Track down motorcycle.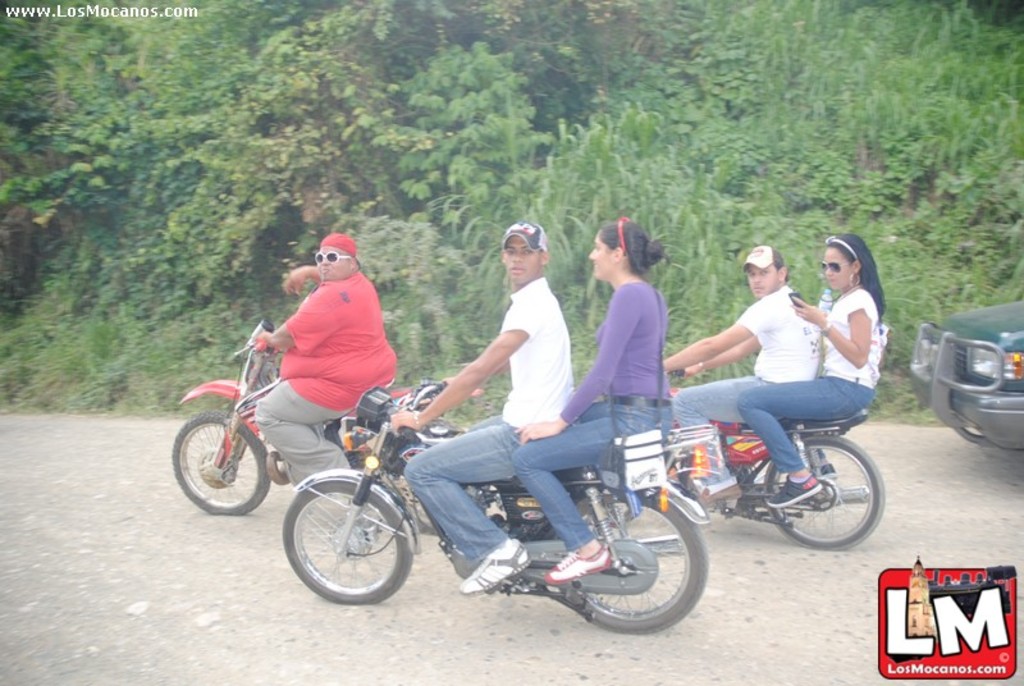
Tracked to 170 320 466 518.
